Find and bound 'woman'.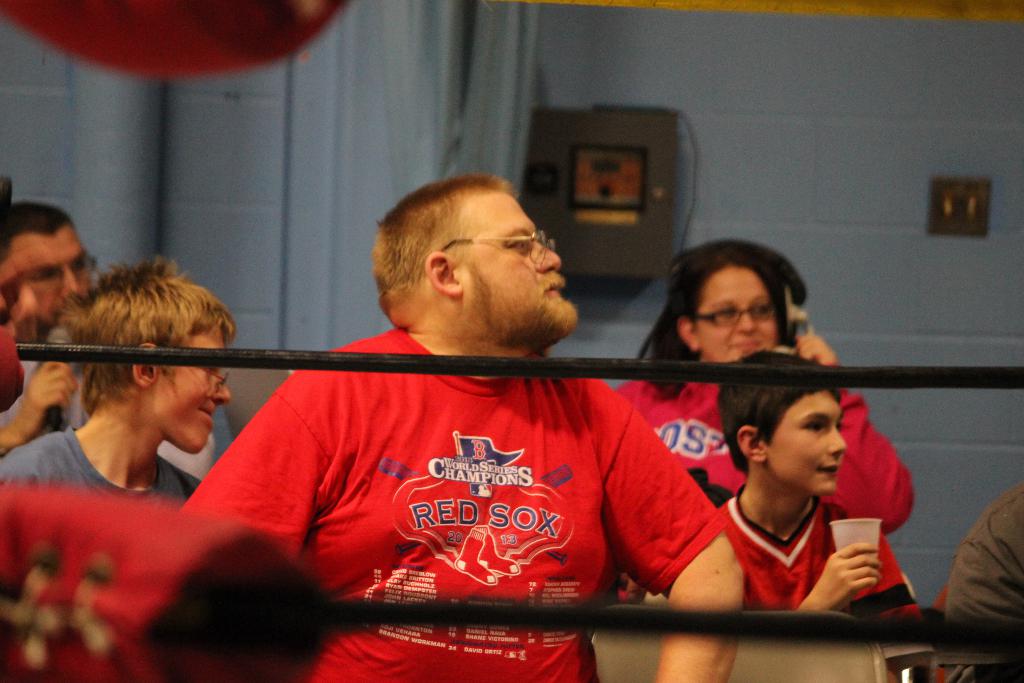
Bound: (x1=612, y1=240, x2=915, y2=537).
